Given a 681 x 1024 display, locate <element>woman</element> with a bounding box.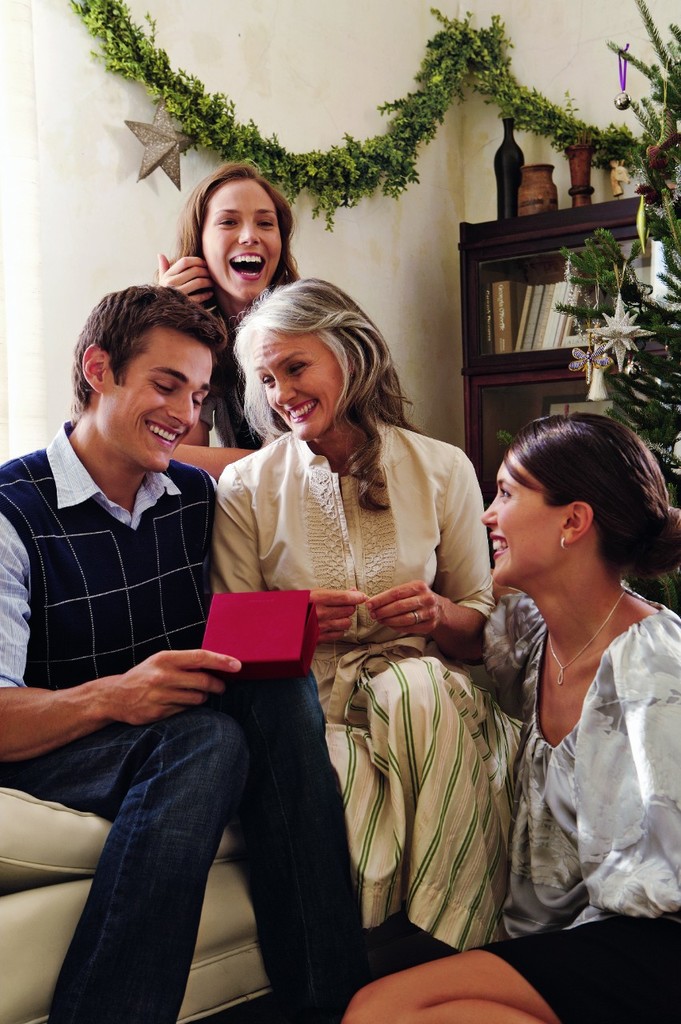
Located: crop(342, 411, 680, 1023).
